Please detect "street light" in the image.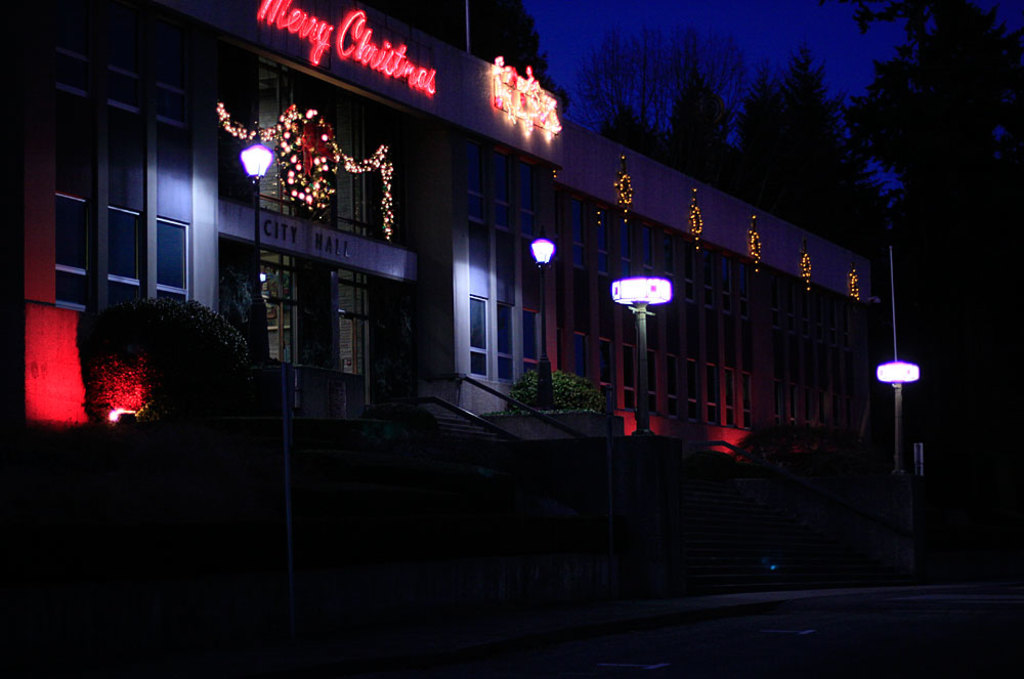
<region>532, 224, 557, 305</region>.
